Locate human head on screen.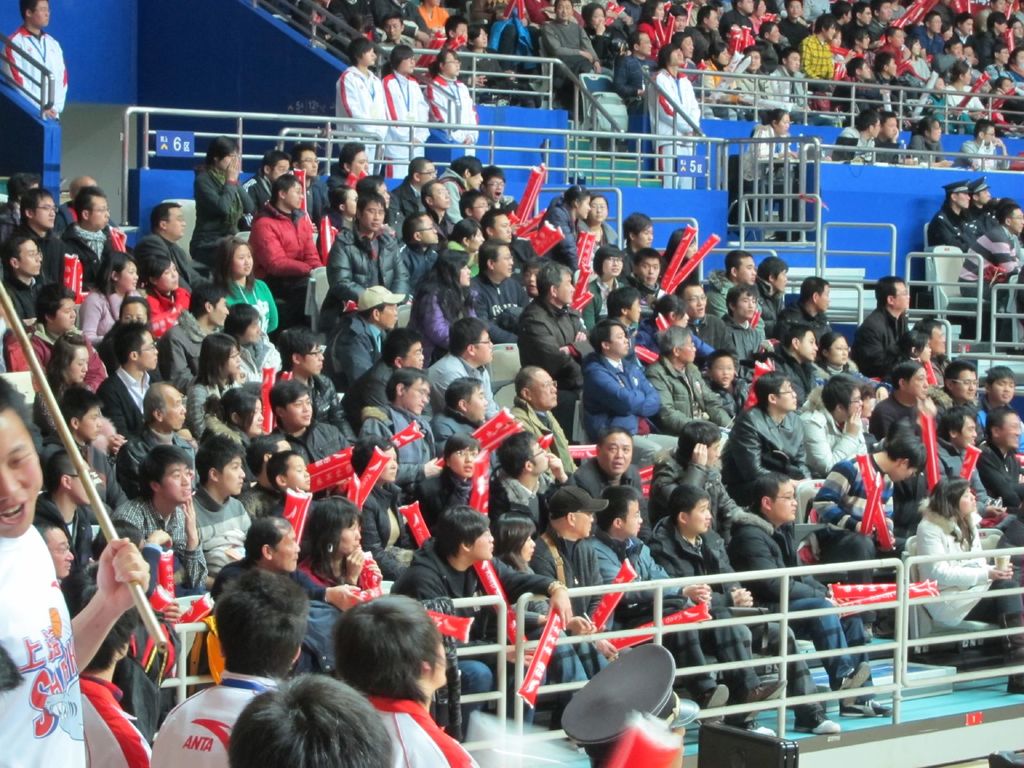
On screen at box(919, 111, 944, 147).
